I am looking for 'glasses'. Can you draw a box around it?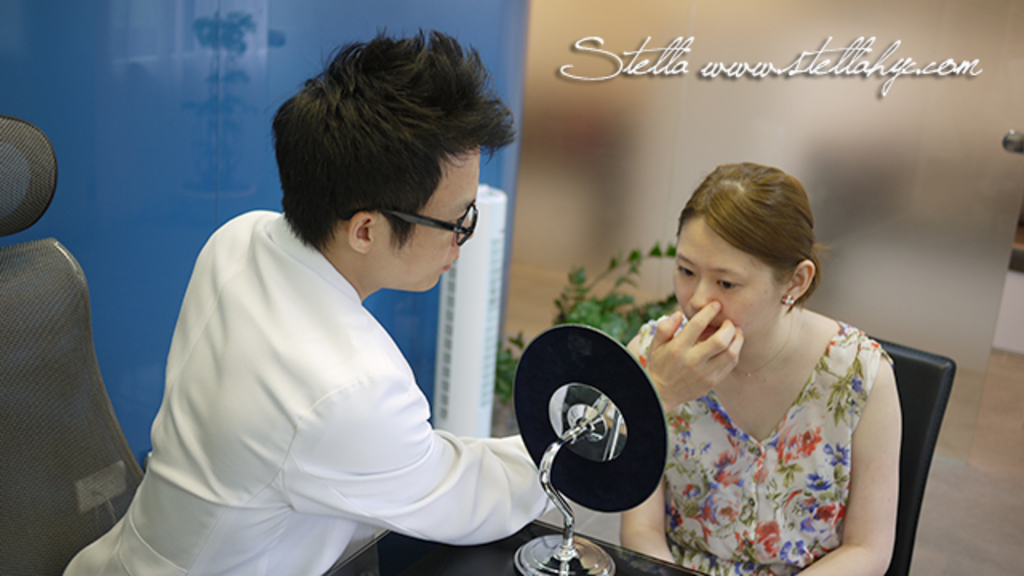
Sure, the bounding box is x1=386, y1=198, x2=483, y2=246.
